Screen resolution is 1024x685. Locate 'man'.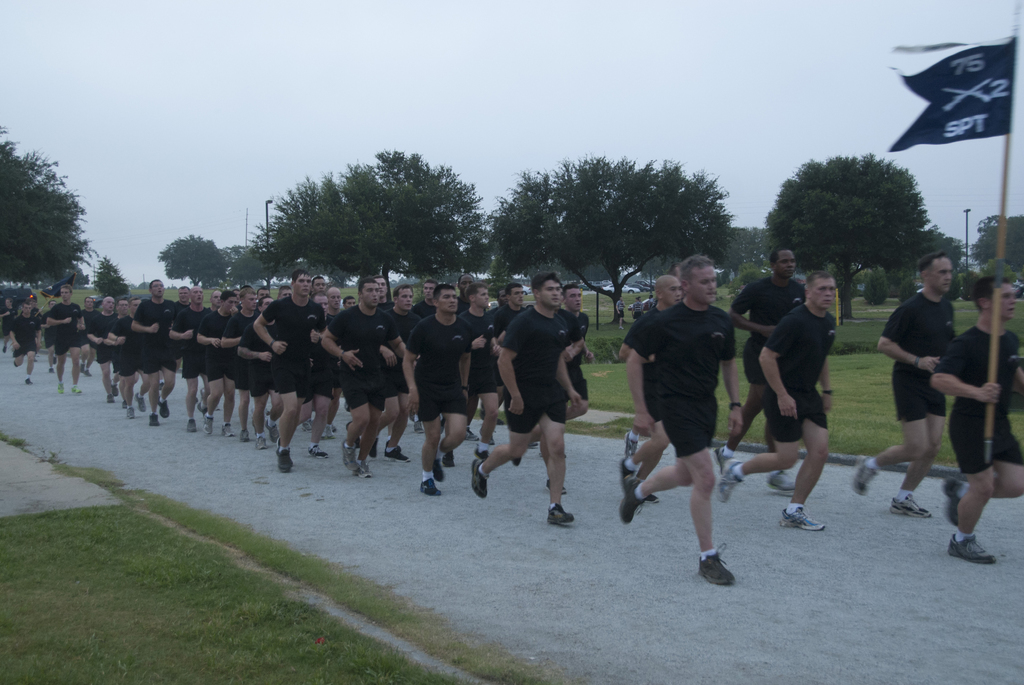
box=[400, 279, 479, 498].
